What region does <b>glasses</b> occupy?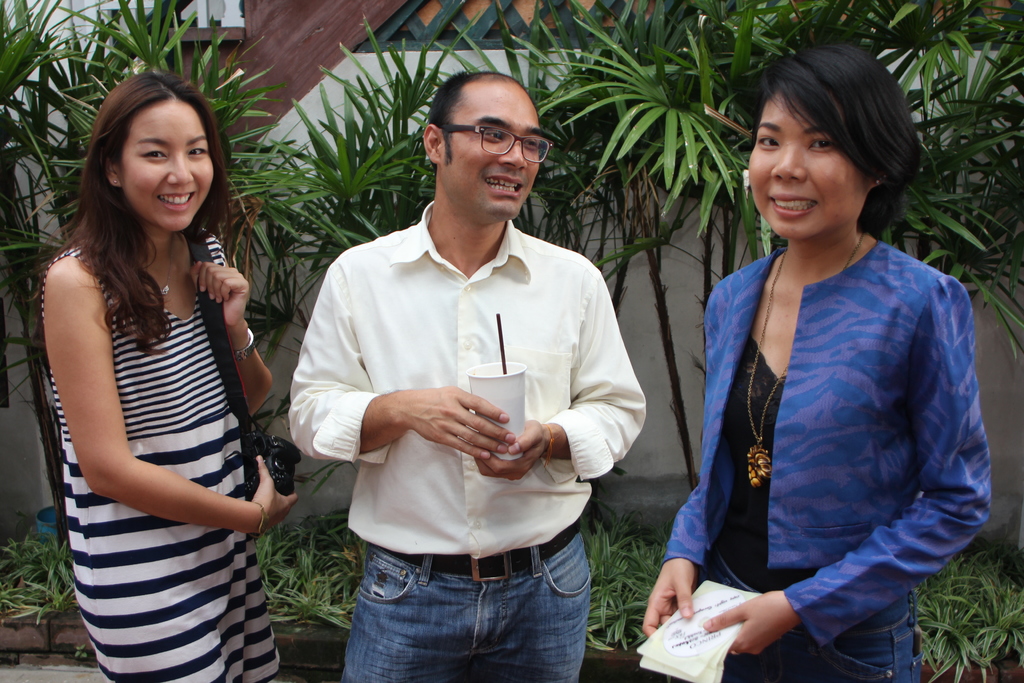
<bbox>438, 111, 559, 155</bbox>.
